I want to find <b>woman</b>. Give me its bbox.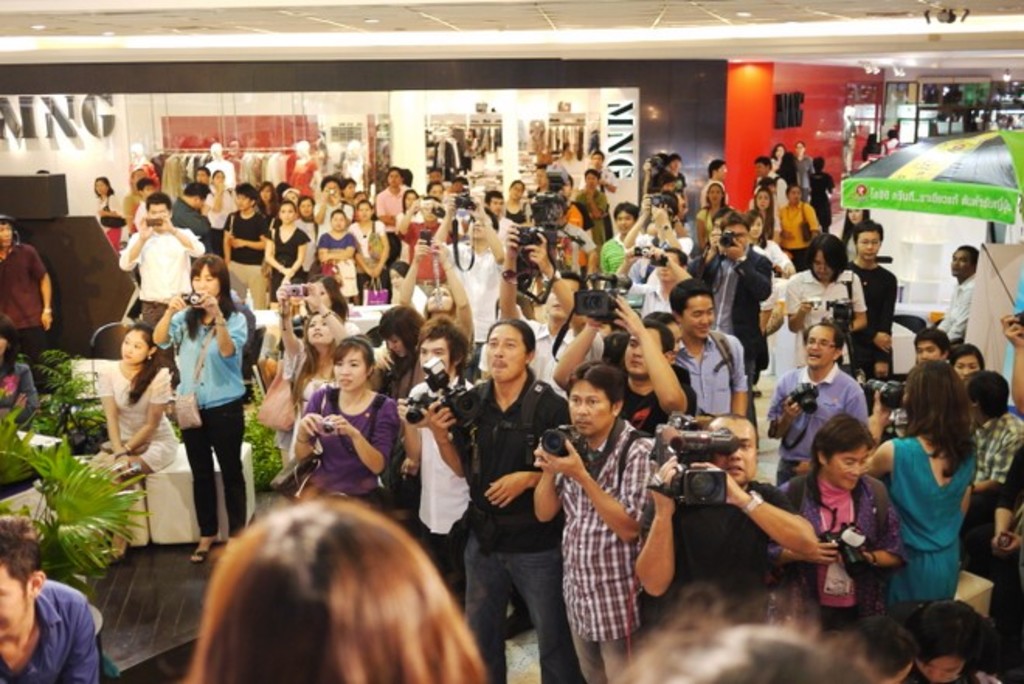
276, 275, 341, 337.
